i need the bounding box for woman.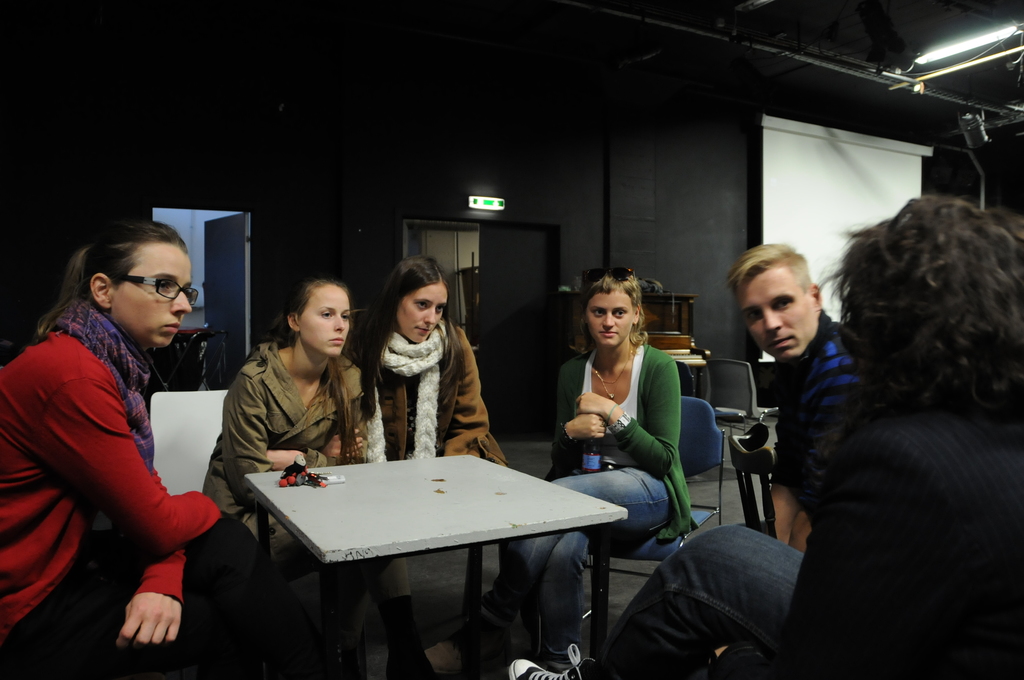
Here it is: 202 271 438 679.
